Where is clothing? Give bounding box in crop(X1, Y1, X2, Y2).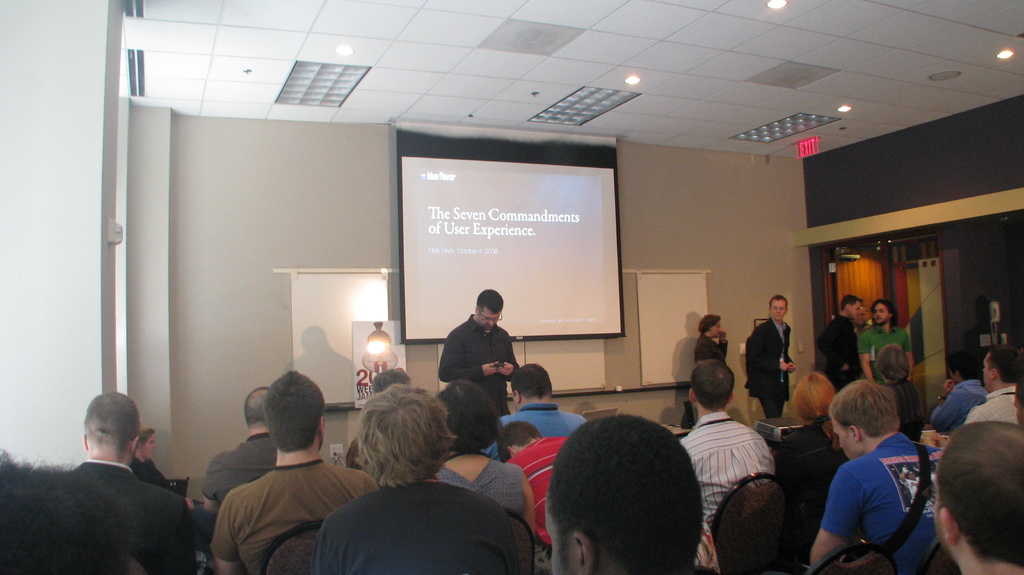
crop(747, 320, 792, 410).
